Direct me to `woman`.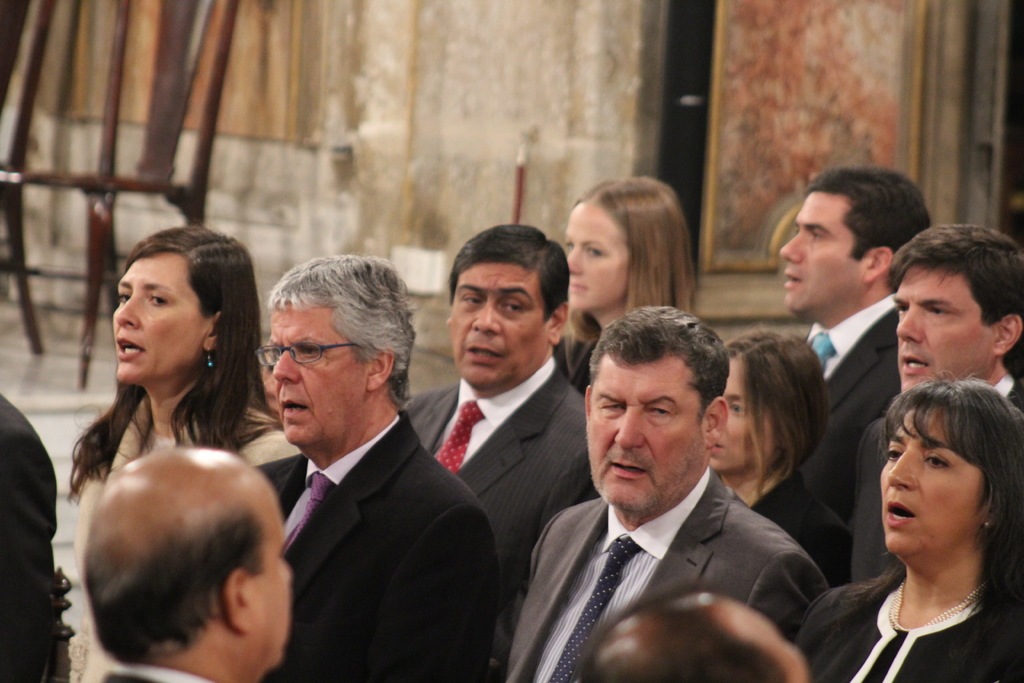
Direction: x1=559 y1=174 x2=712 y2=407.
